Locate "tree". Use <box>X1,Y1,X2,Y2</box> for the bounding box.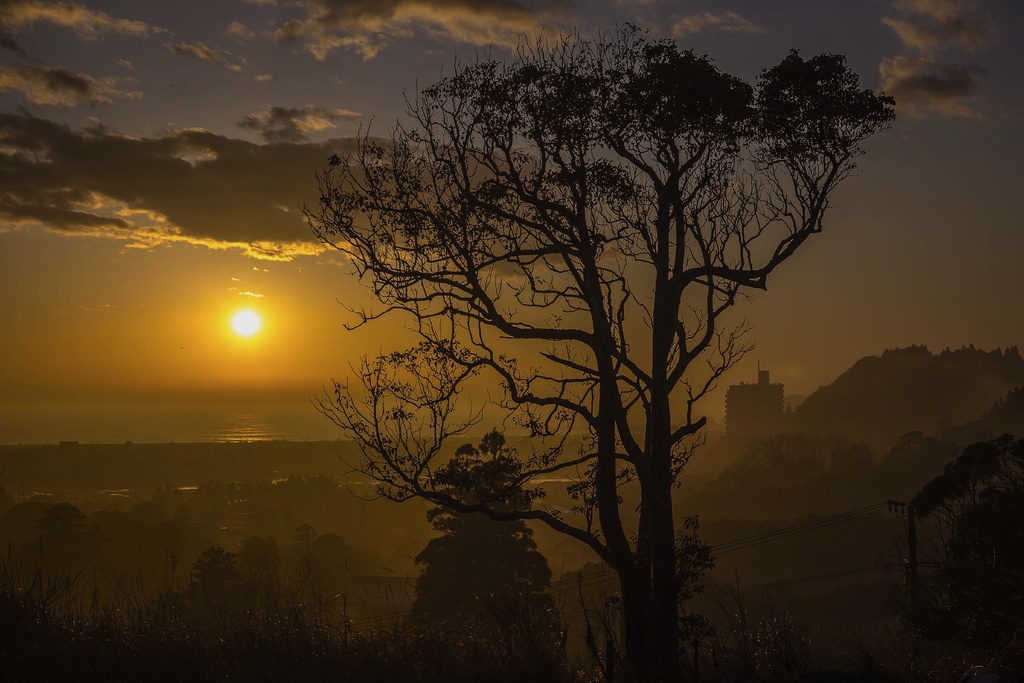
<box>195,541,235,619</box>.
